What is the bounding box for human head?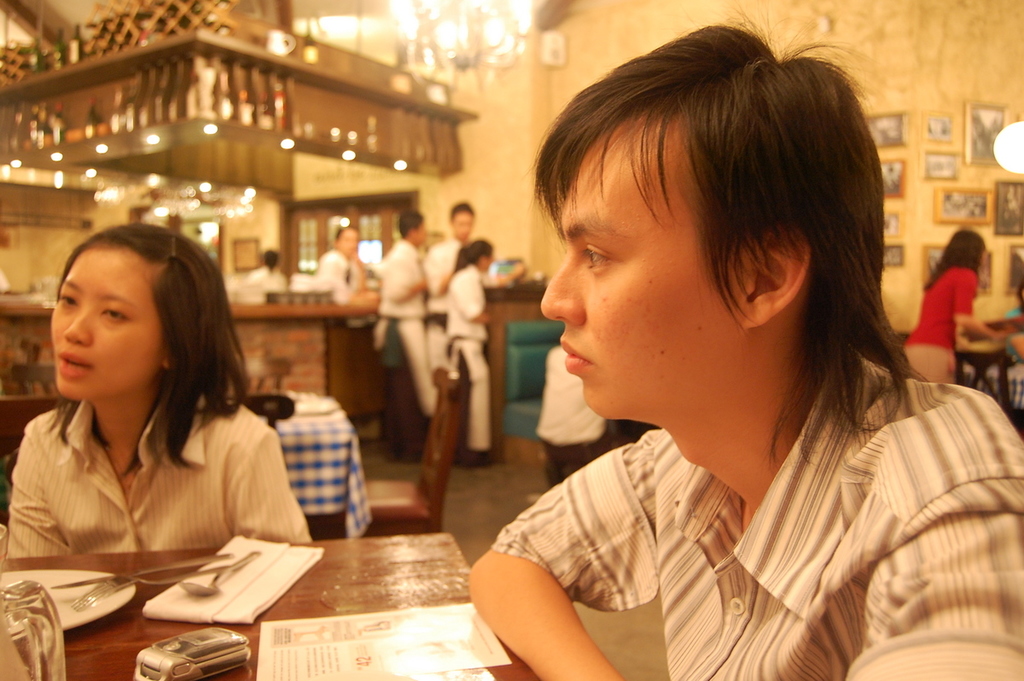
(515,20,876,427).
